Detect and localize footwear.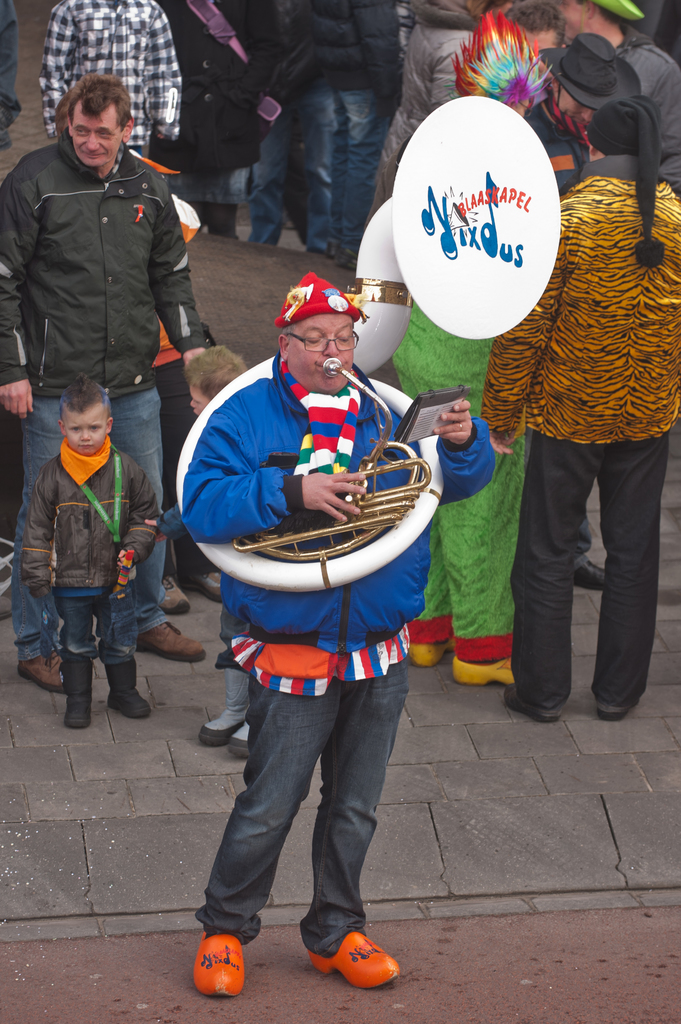
Localized at (x1=157, y1=568, x2=184, y2=614).
